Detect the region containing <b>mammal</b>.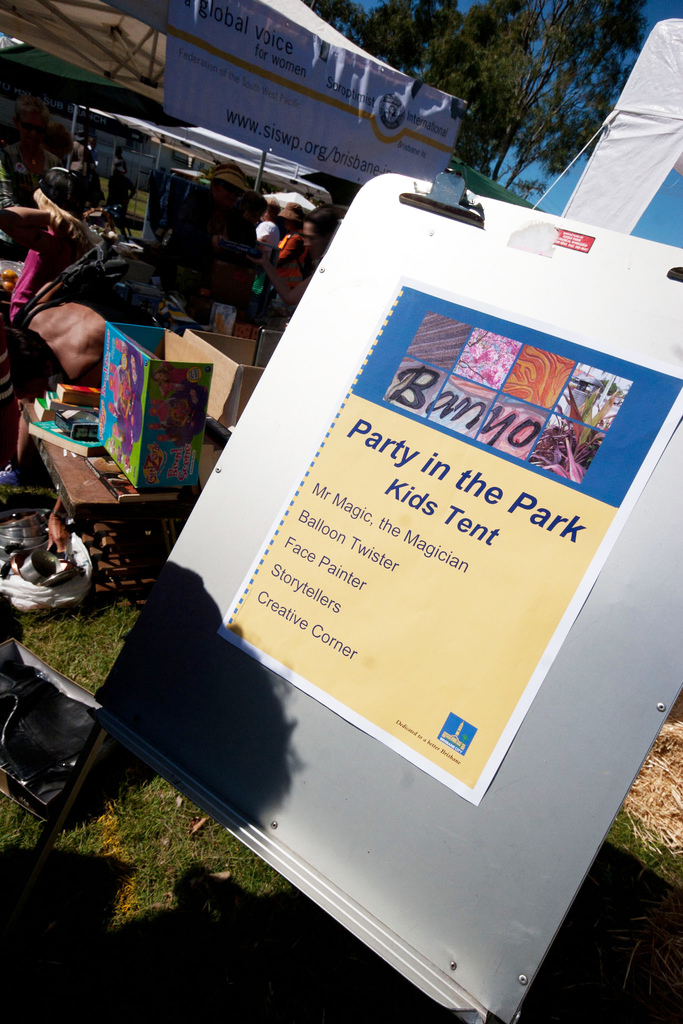
<box>15,265,161,466</box>.
